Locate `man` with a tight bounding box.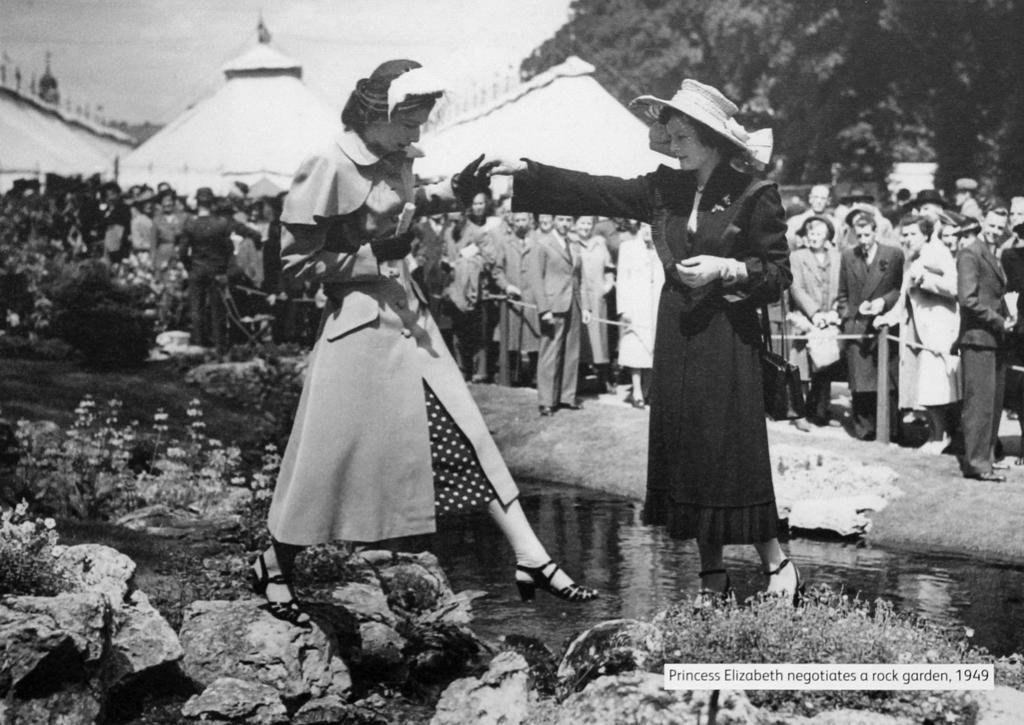
[784, 183, 835, 236].
